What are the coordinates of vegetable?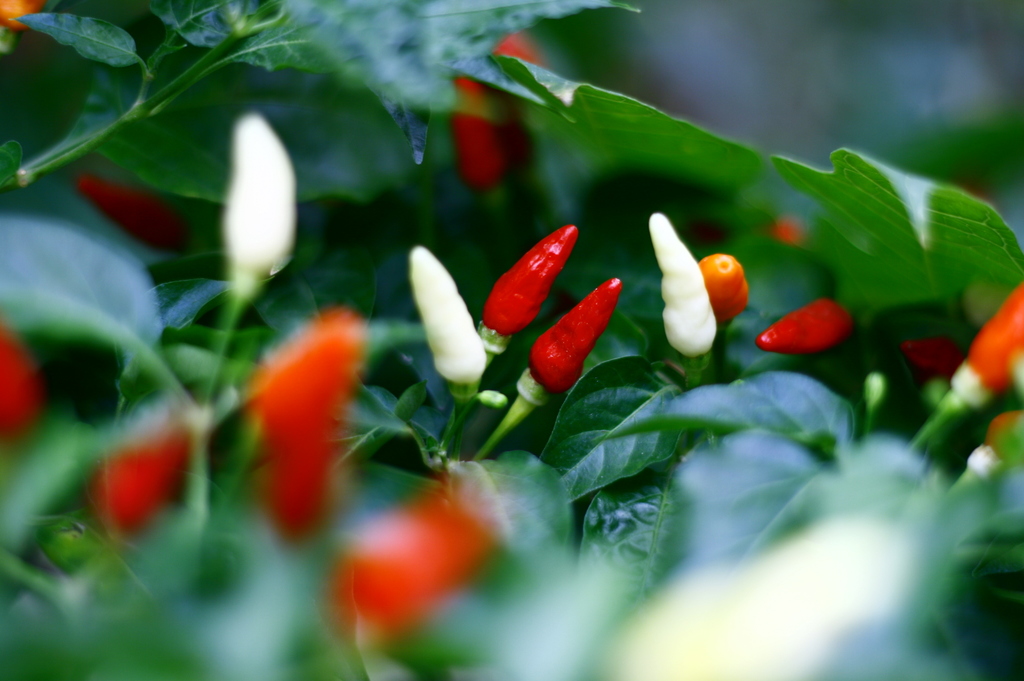
select_region(325, 483, 504, 646).
